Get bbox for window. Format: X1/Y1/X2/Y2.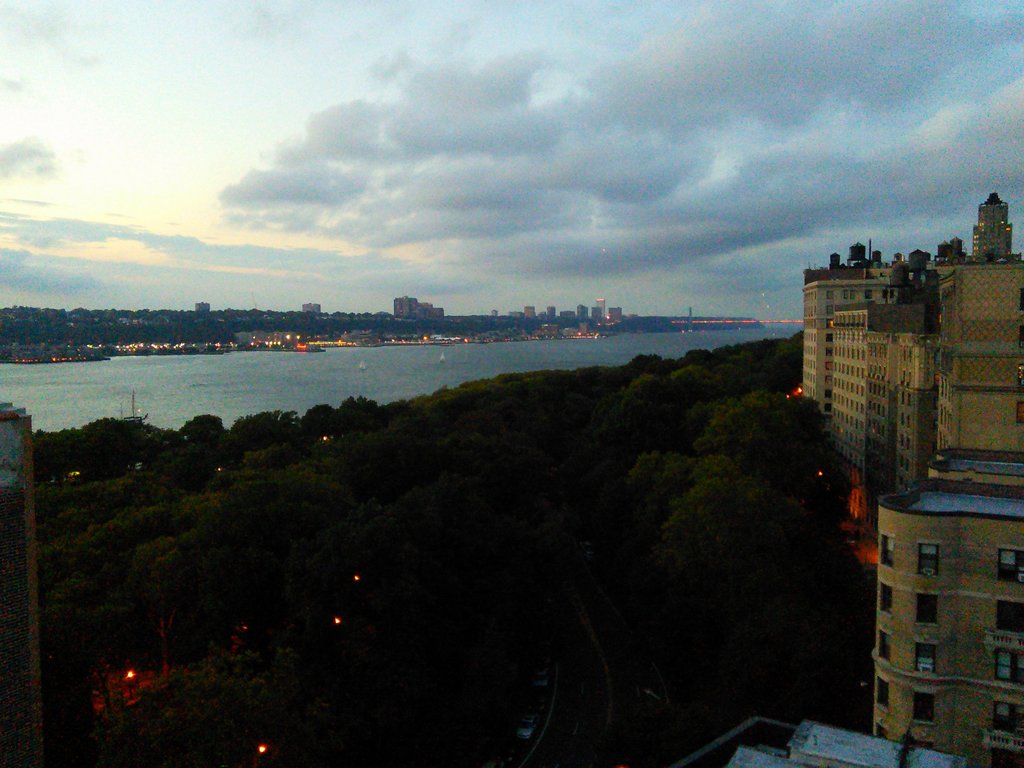
1002/553/1023/579.
